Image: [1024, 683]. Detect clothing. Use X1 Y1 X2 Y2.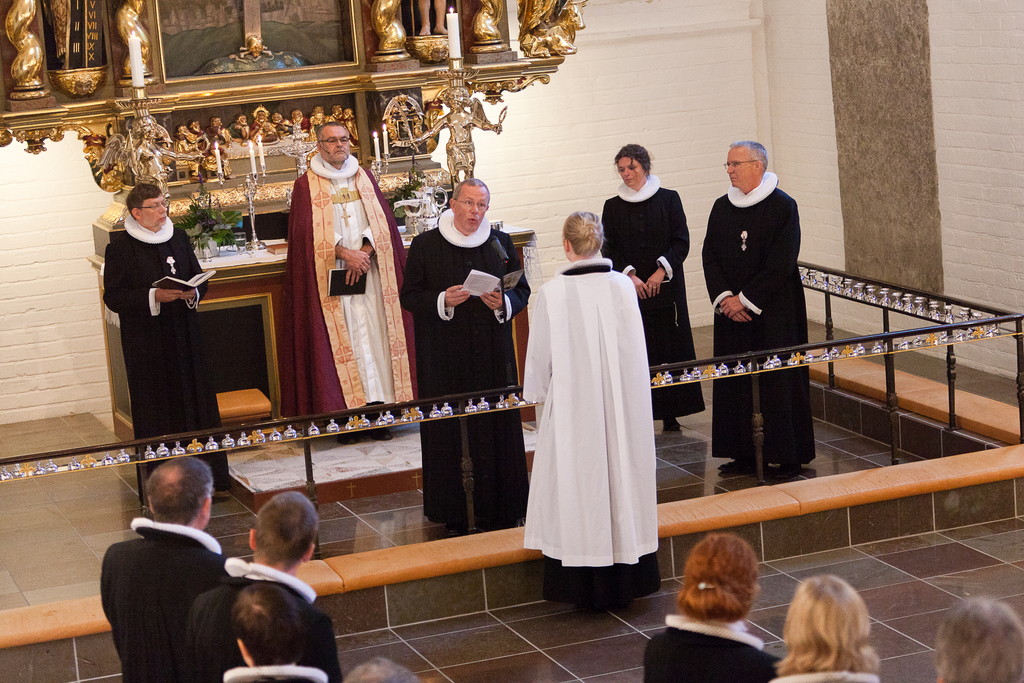
229 666 330 682.
